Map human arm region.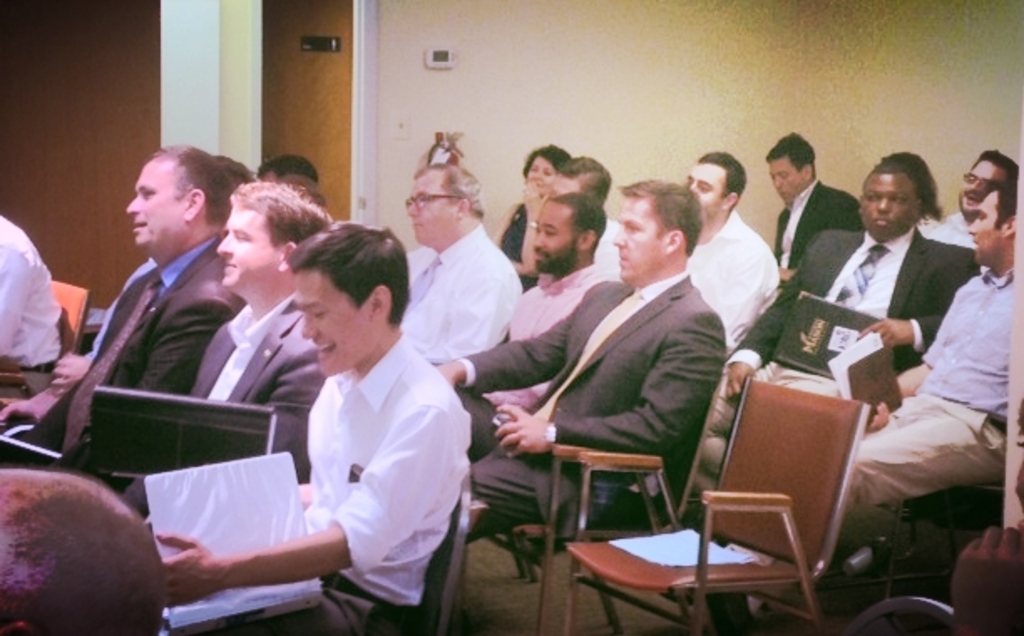
Mapped to {"x1": 858, "y1": 253, "x2": 972, "y2": 353}.
